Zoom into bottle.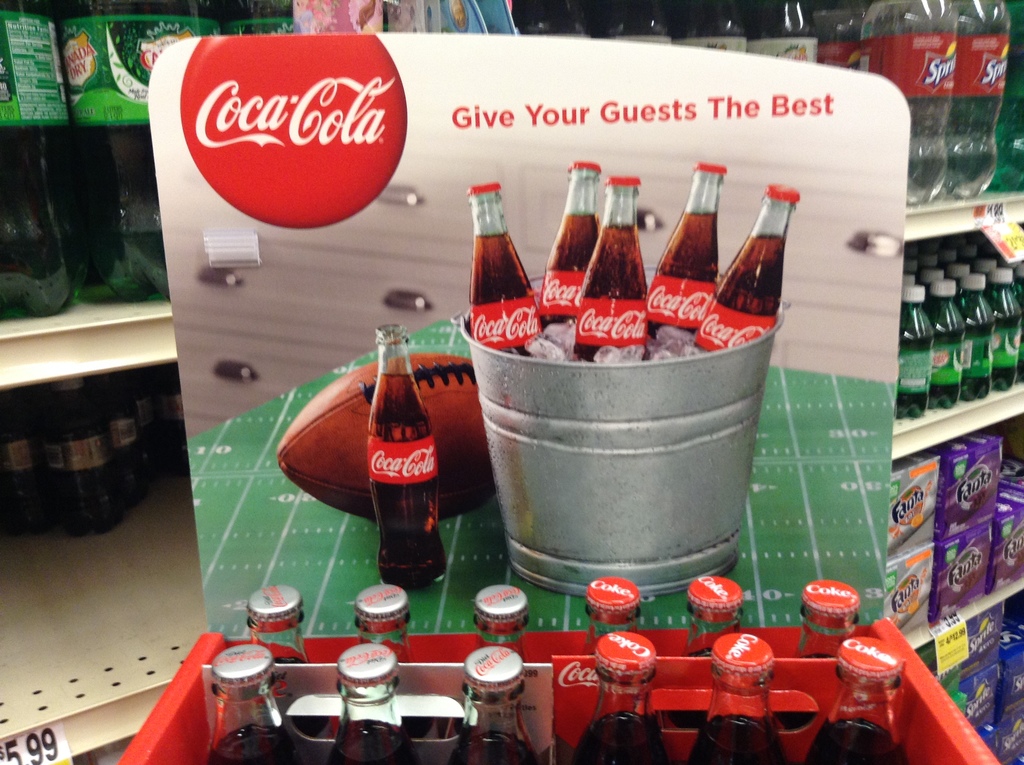
Zoom target: bbox(89, 366, 152, 518).
